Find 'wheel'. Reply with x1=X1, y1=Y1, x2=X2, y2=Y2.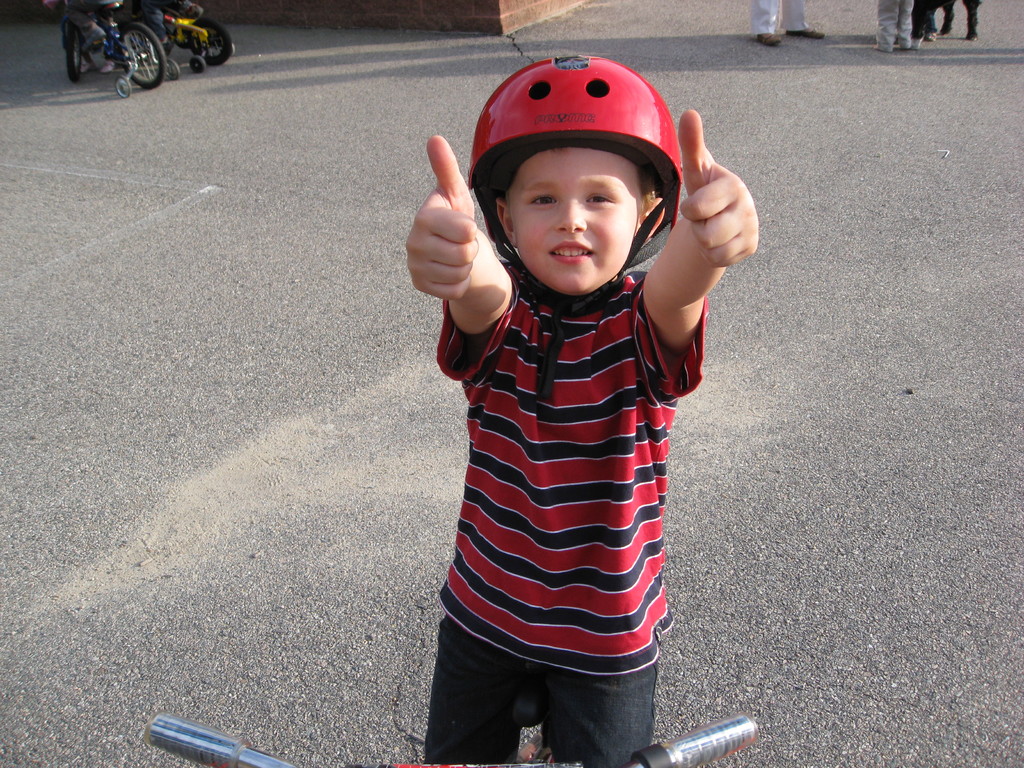
x1=109, y1=73, x2=135, y2=100.
